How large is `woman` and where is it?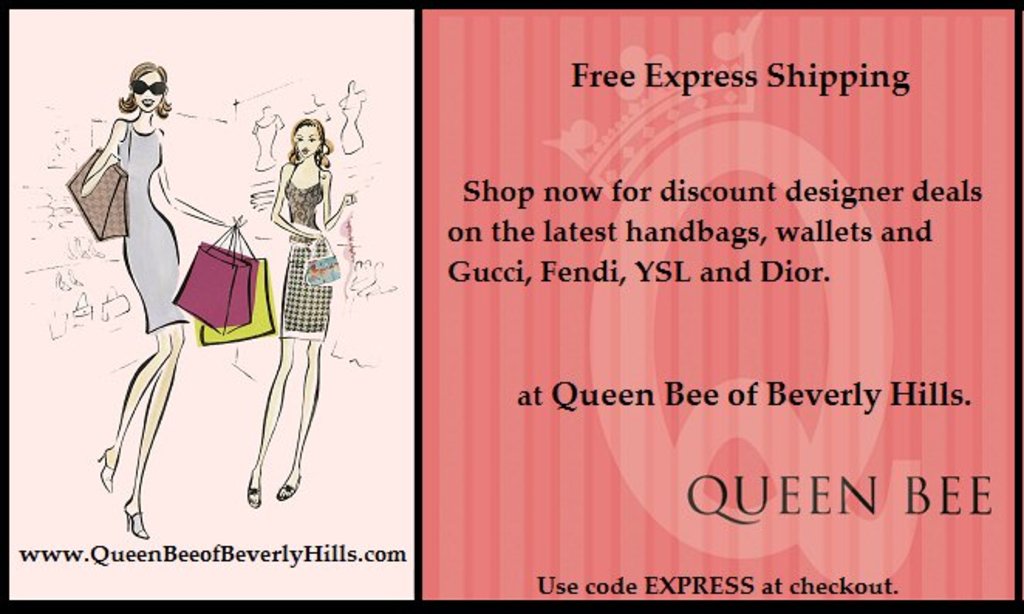
Bounding box: (246, 116, 353, 512).
